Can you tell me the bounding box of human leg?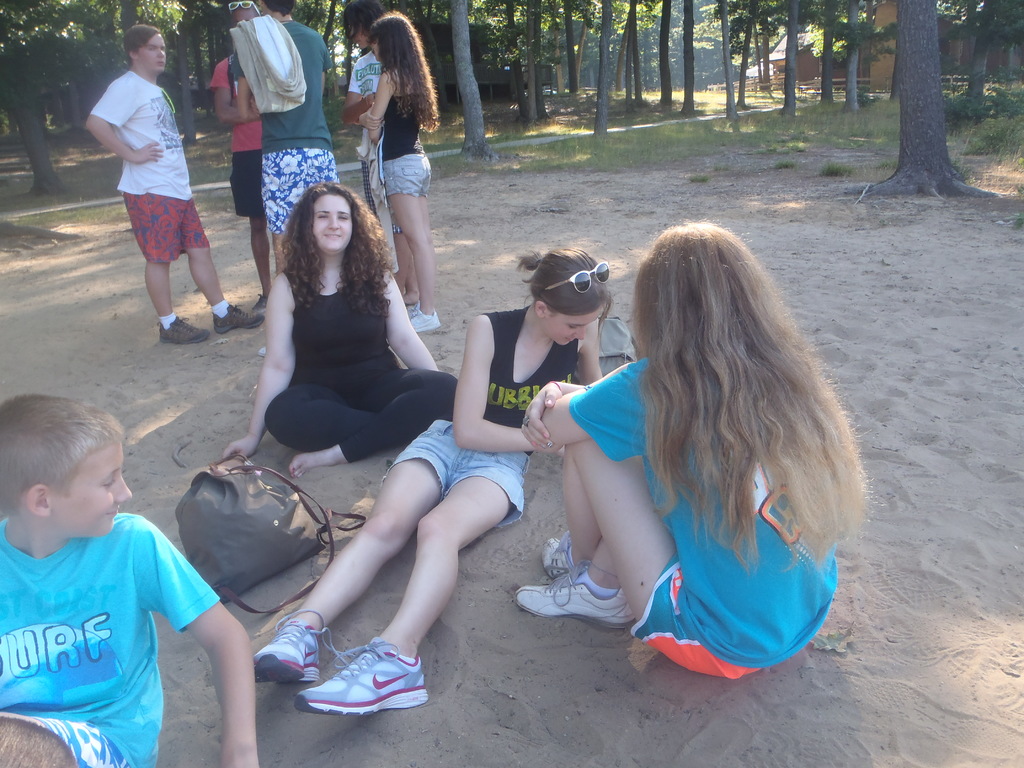
bbox=[288, 441, 518, 709].
